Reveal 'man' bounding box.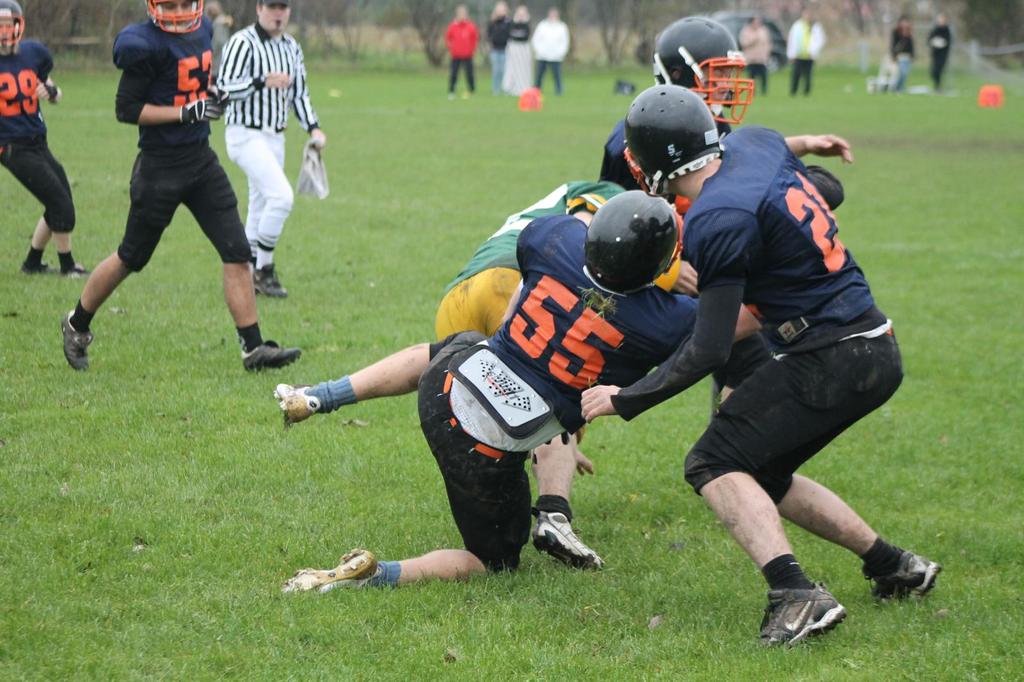
Revealed: (x1=61, y1=0, x2=298, y2=382).
